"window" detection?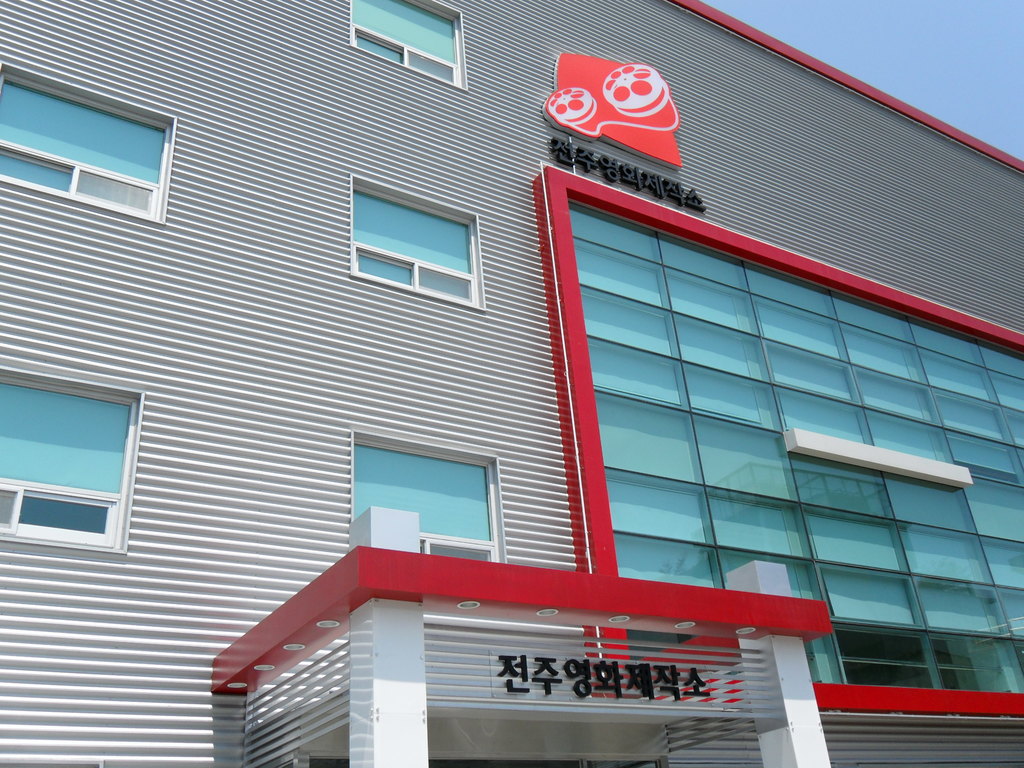
detection(346, 0, 491, 102)
